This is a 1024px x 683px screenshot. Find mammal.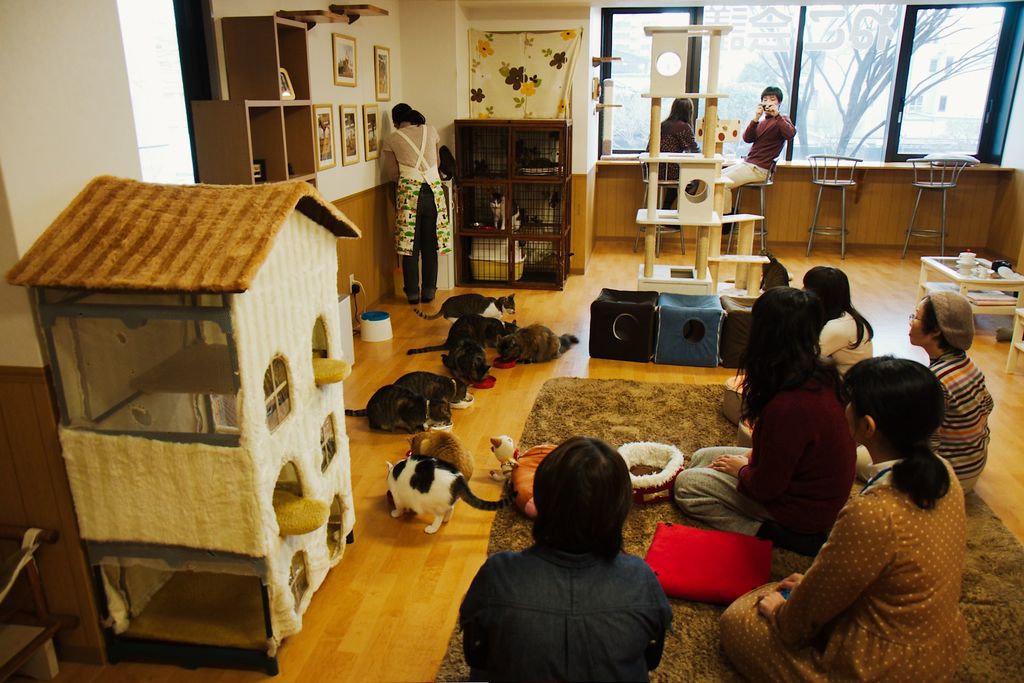
Bounding box: select_region(723, 91, 797, 231).
